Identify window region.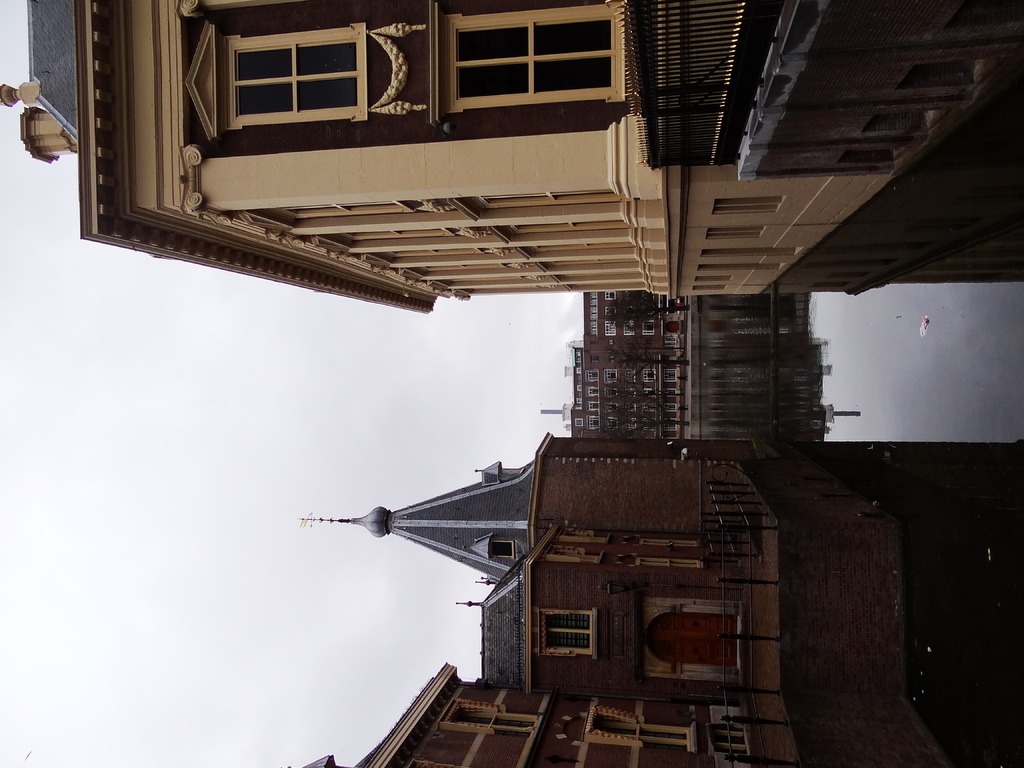
Region: l=588, t=289, r=596, b=303.
